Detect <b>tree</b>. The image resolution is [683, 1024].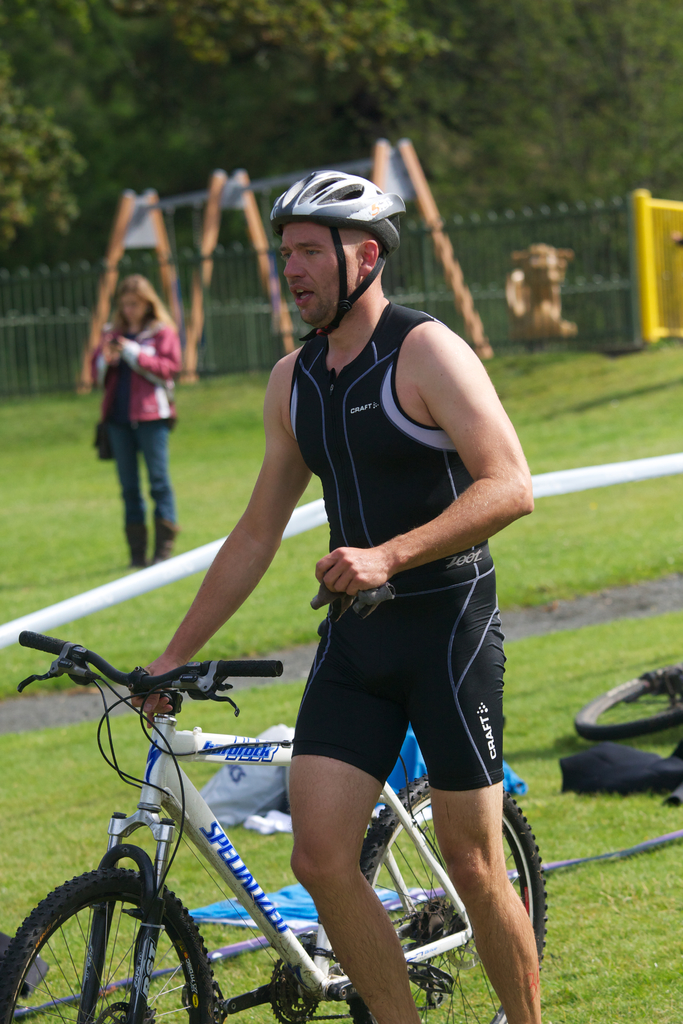
163:0:447:140.
